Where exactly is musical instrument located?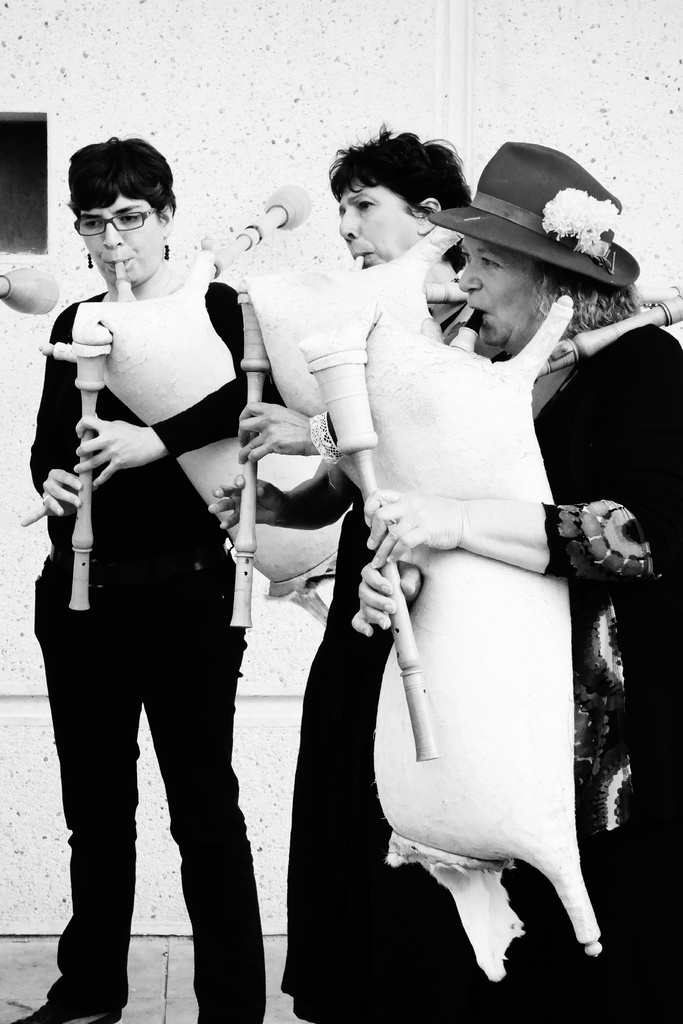
Its bounding box is (left=326, top=125, right=672, bottom=989).
